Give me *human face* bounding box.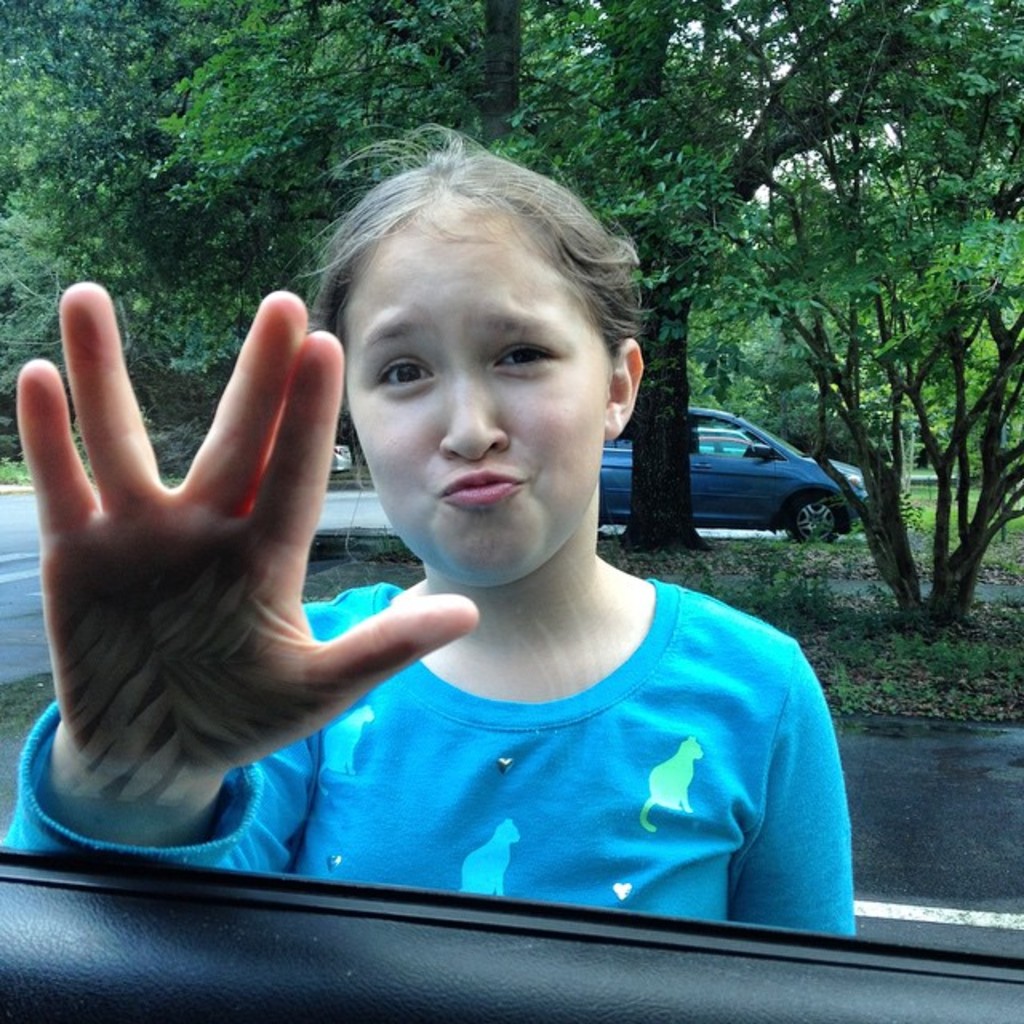
[left=357, top=203, right=613, bottom=600].
